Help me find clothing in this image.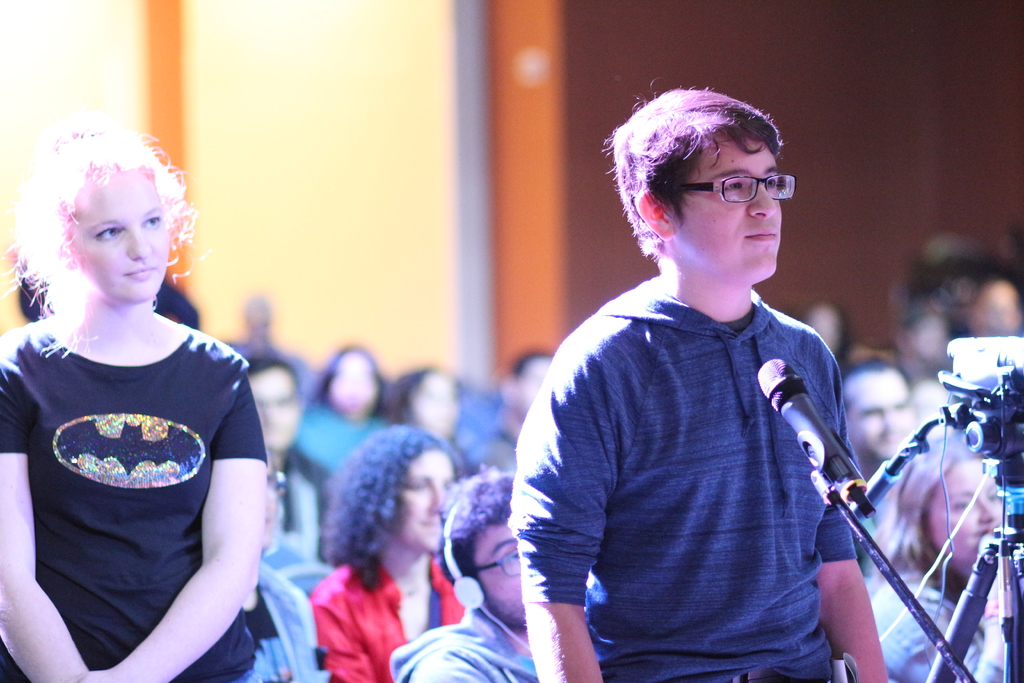
Found it: crop(290, 388, 401, 529).
